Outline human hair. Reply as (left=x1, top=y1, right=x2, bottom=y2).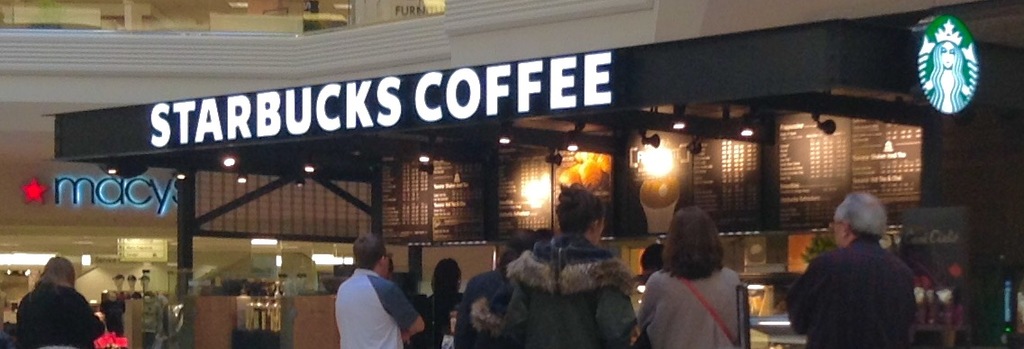
(left=352, top=234, right=388, bottom=272).
